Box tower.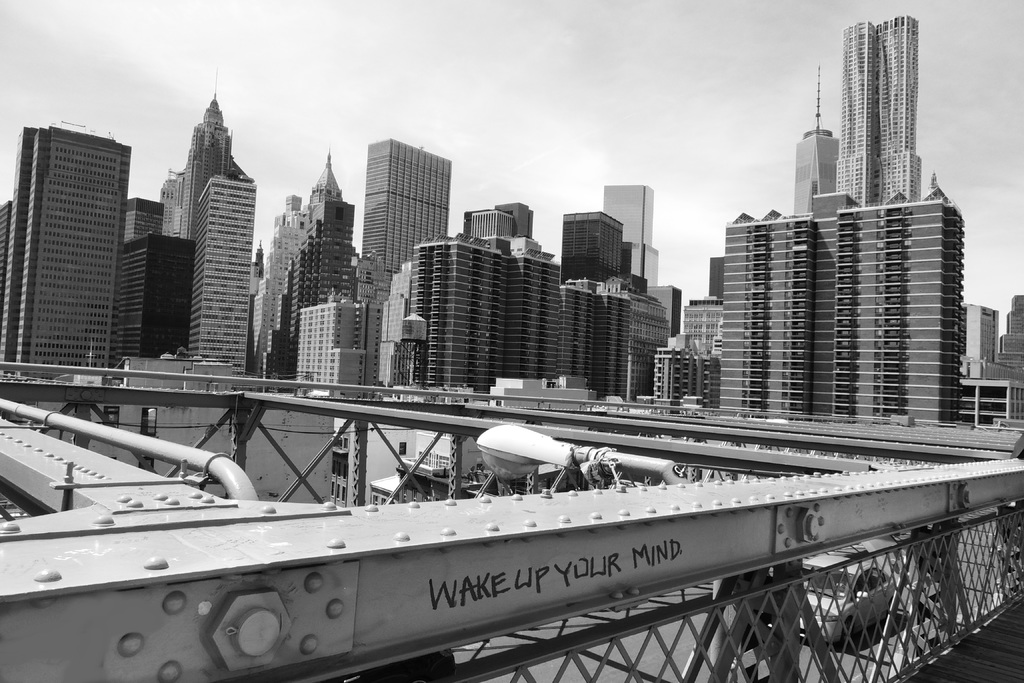
rect(388, 242, 501, 389).
